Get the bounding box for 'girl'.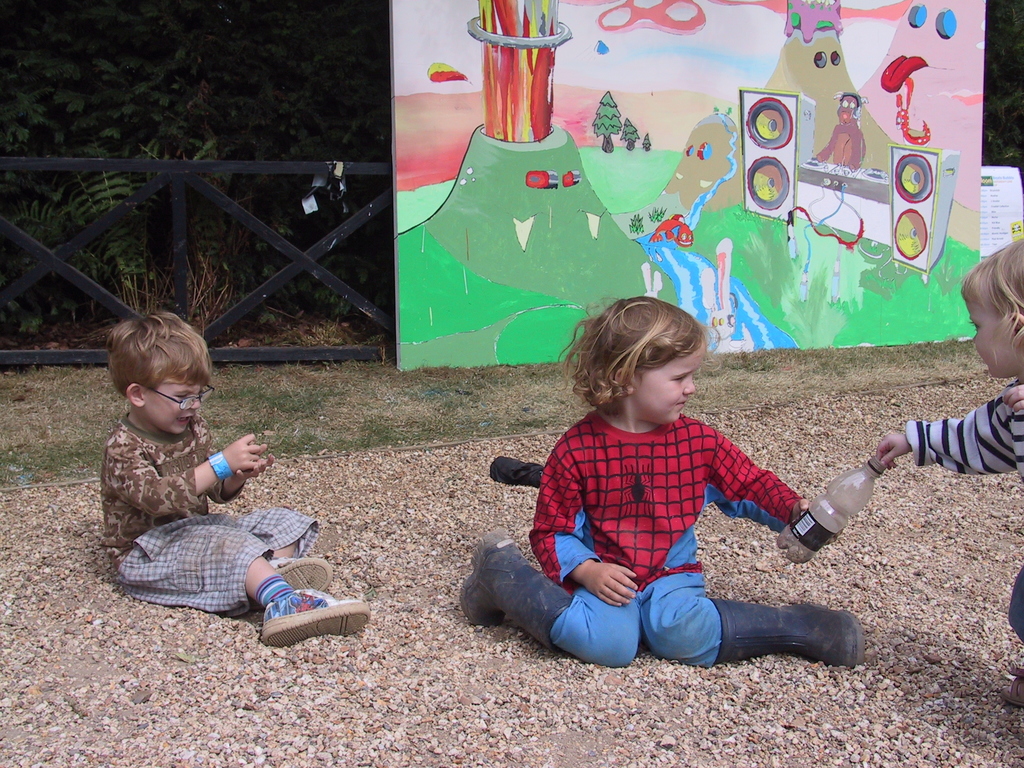
Rect(858, 241, 1021, 713).
